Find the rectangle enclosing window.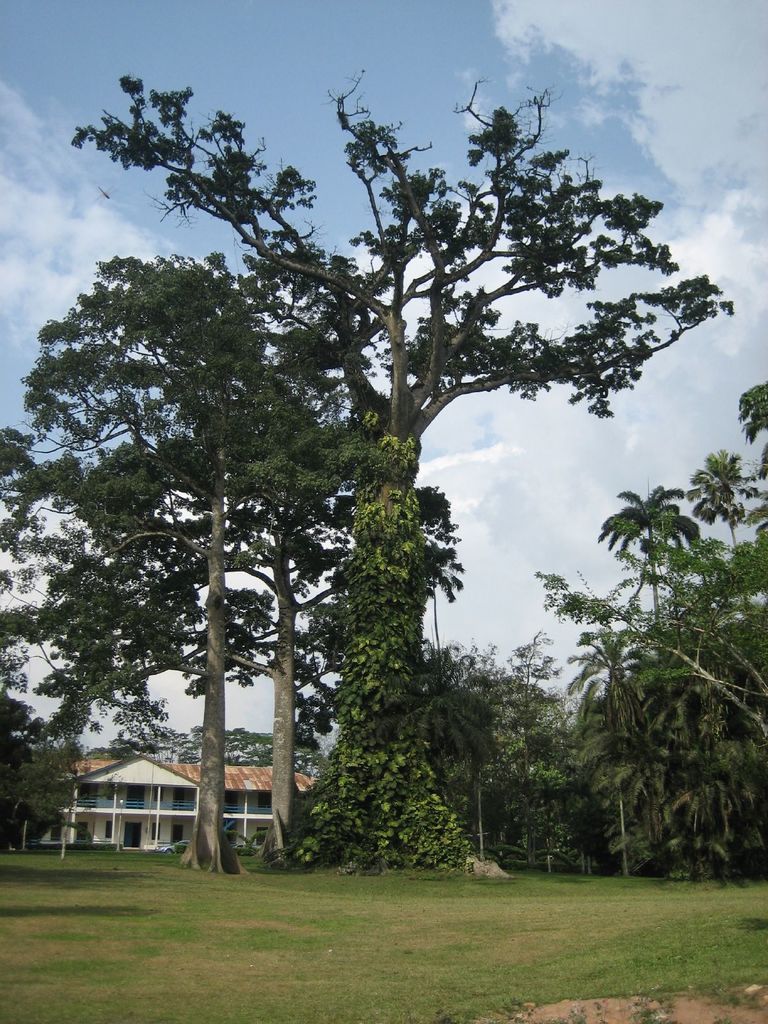
locate(125, 785, 143, 808).
